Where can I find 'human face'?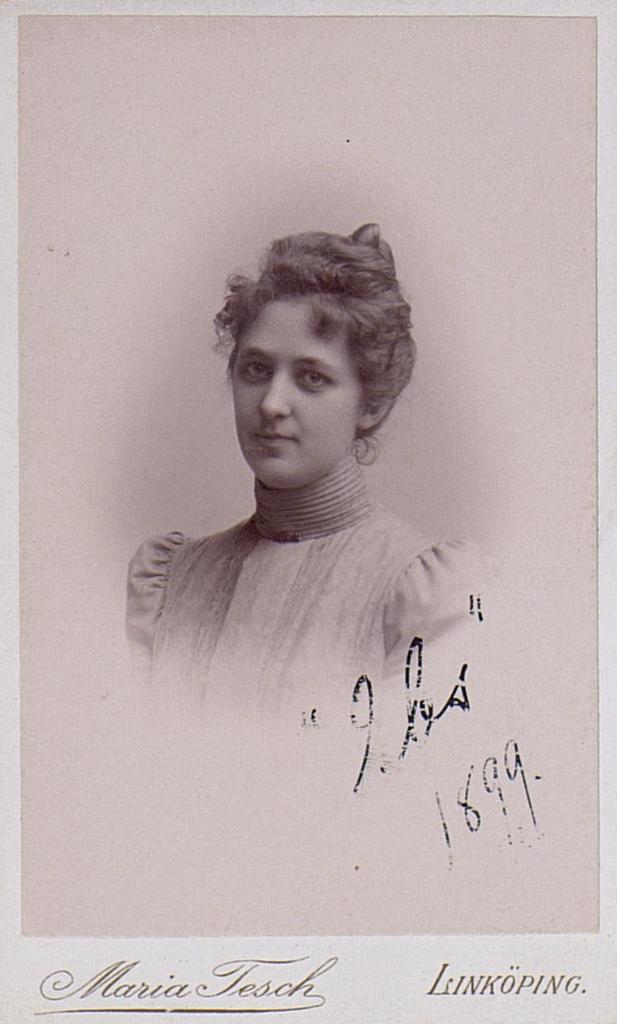
You can find it at 230,291,364,492.
